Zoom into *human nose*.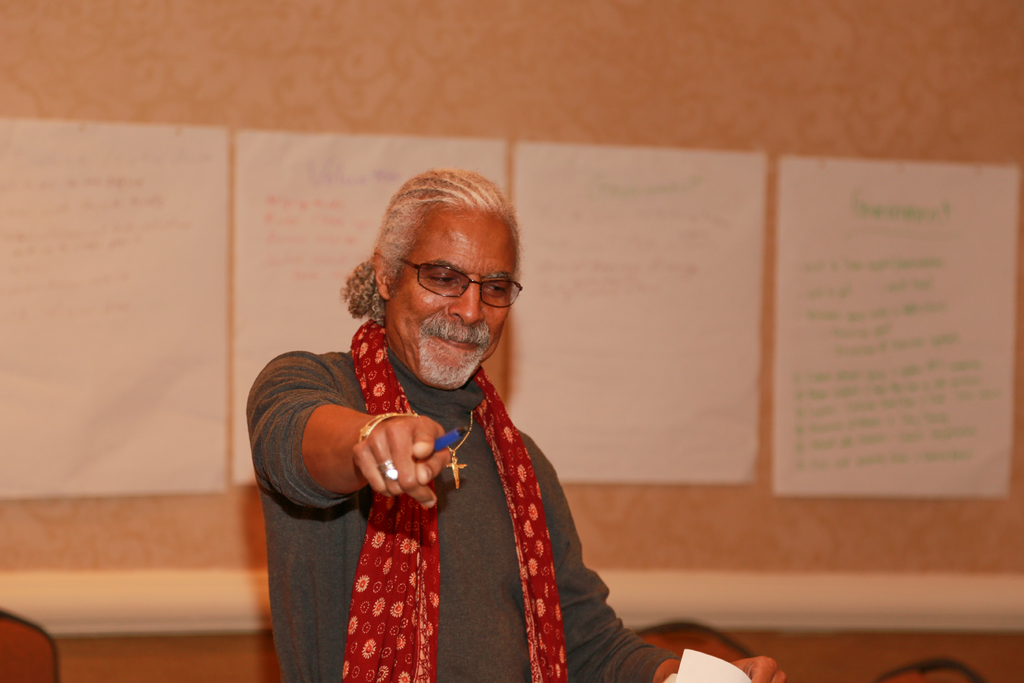
Zoom target: 447/277/483/323.
